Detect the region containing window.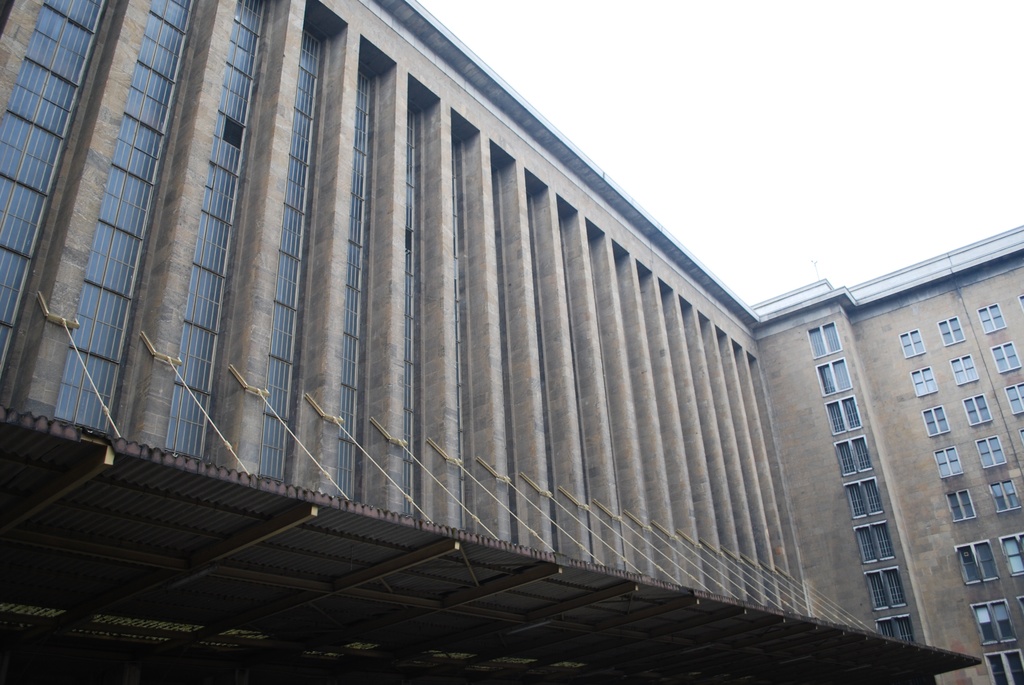
<region>831, 433, 875, 476</region>.
